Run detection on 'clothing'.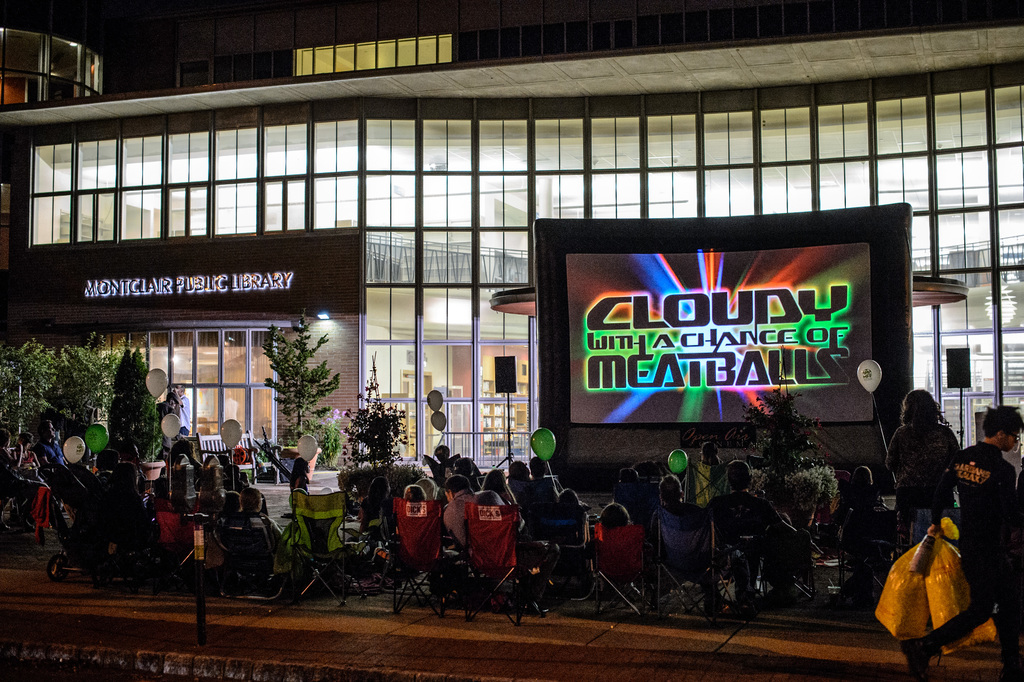
Result: (left=652, top=498, right=706, bottom=559).
